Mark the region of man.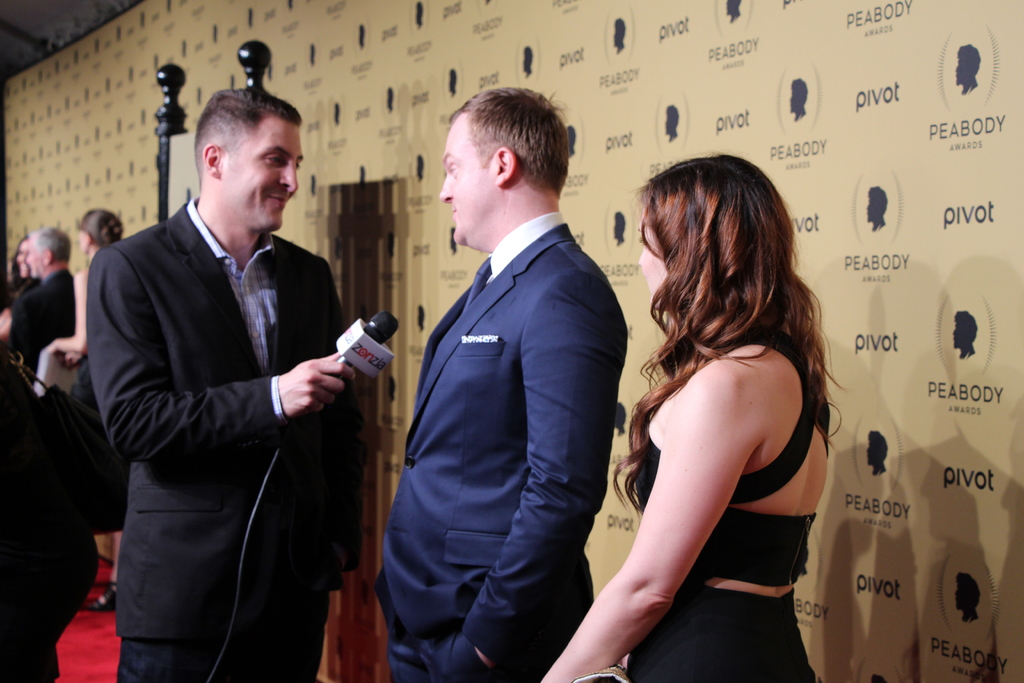
Region: (left=377, top=83, right=631, bottom=682).
